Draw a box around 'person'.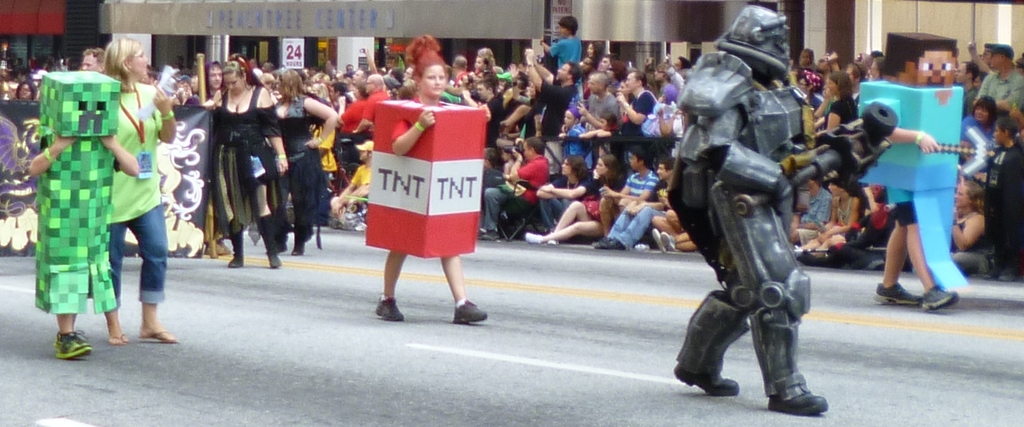
bbox=(623, 68, 658, 140).
